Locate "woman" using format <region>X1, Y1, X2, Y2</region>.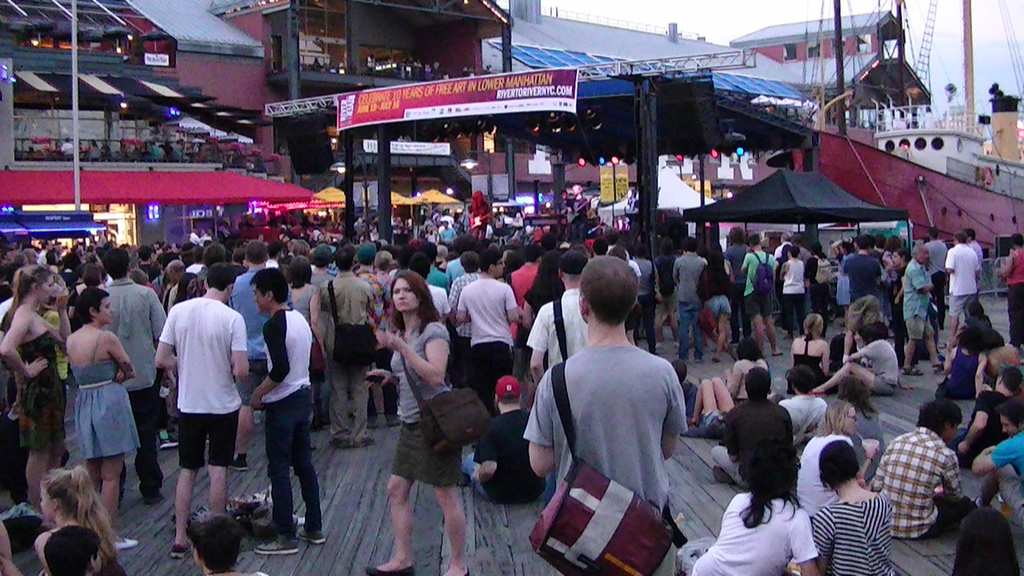
<region>683, 427, 823, 575</region>.
